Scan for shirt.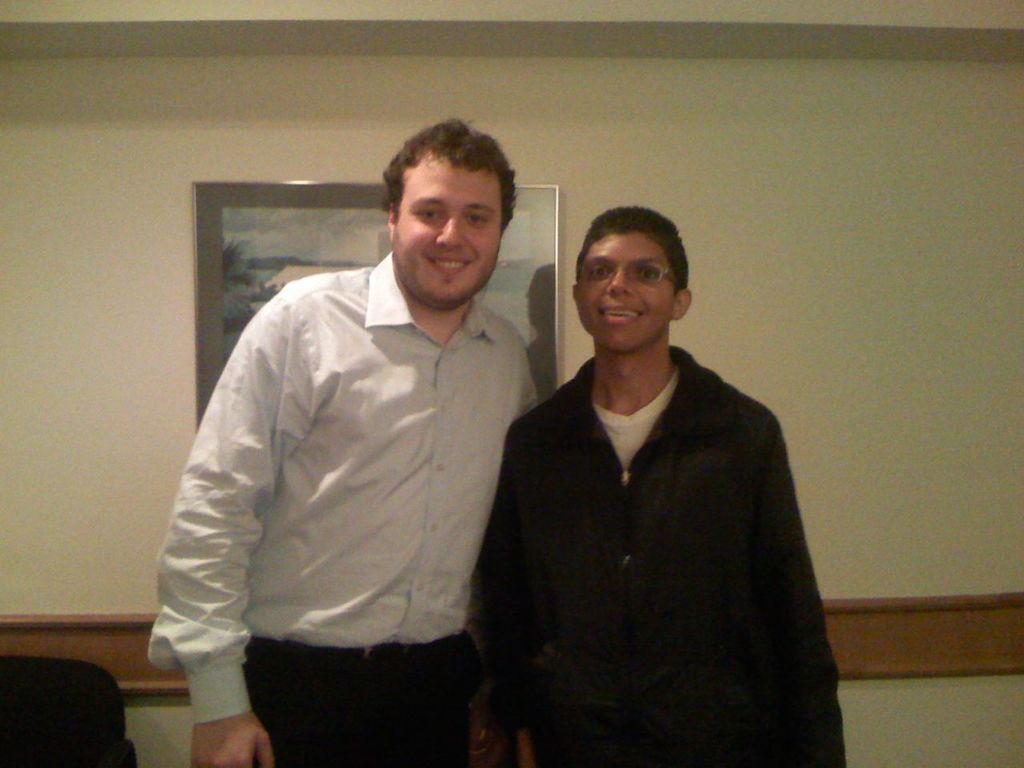
Scan result: rect(473, 342, 847, 767).
